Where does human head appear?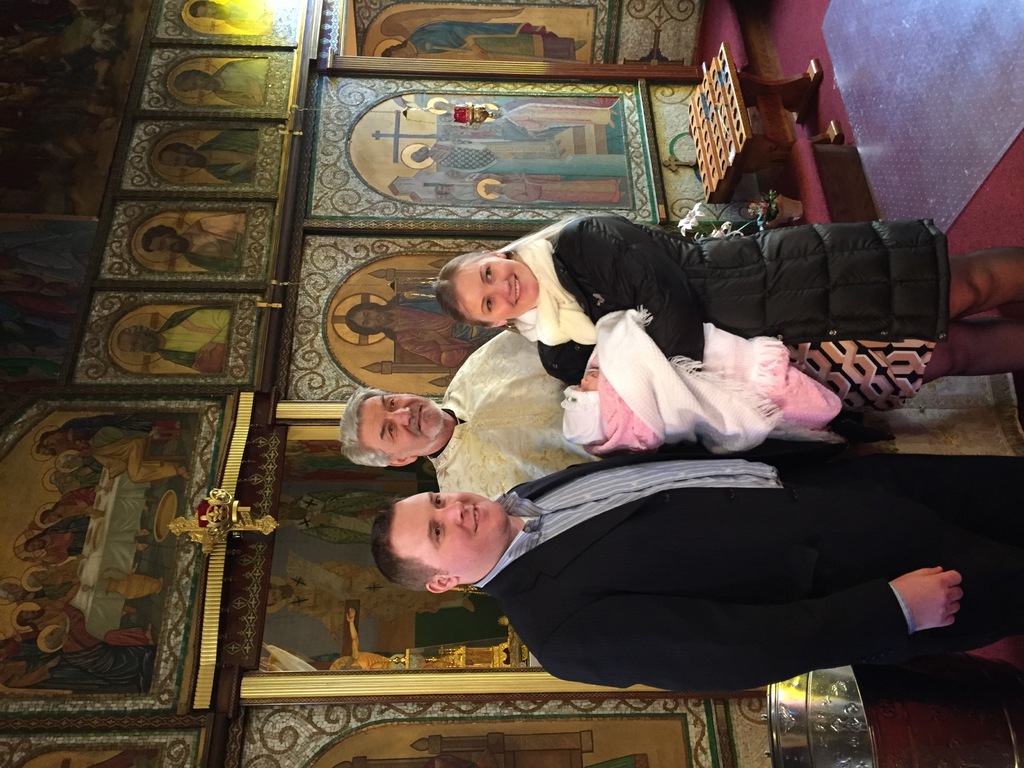
Appears at l=465, t=106, r=492, b=126.
